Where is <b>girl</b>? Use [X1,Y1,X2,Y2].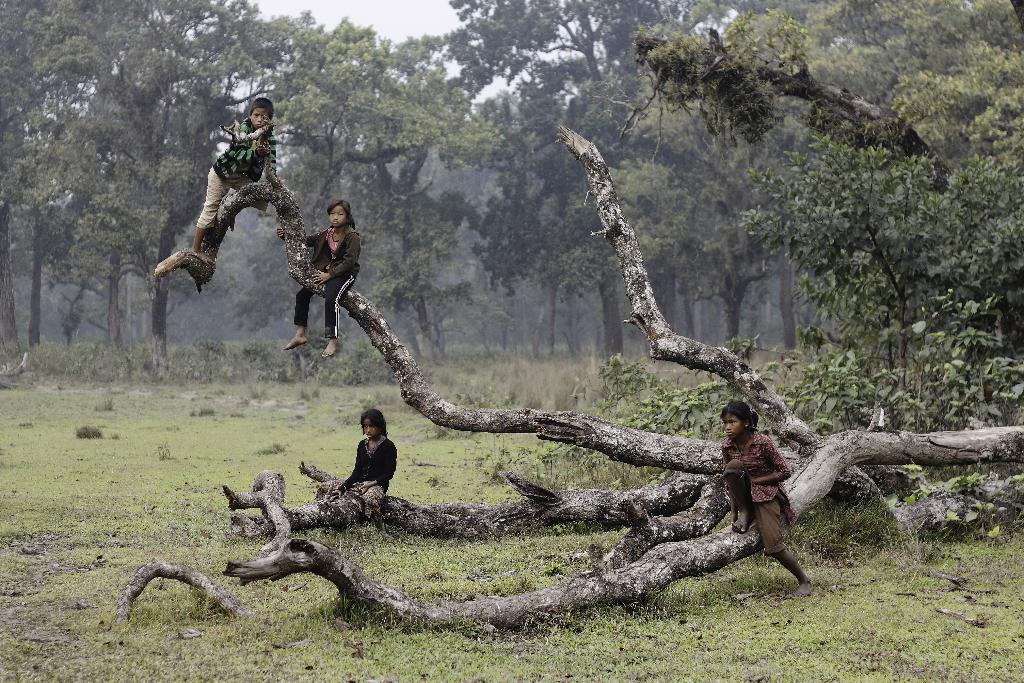
[717,396,814,600].
